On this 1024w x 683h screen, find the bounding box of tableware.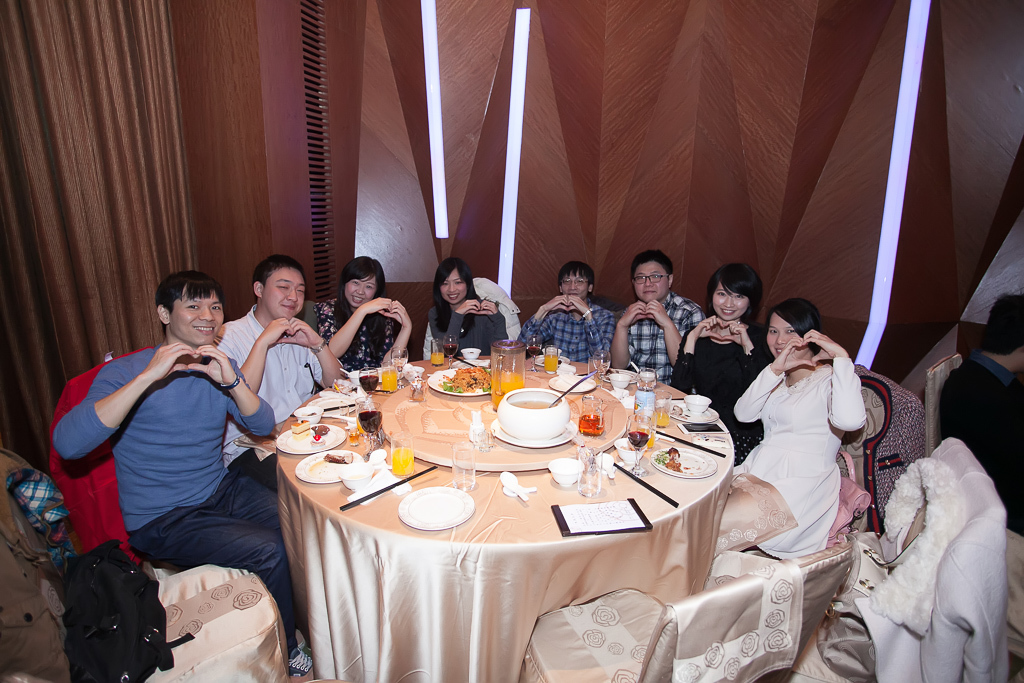
Bounding box: [533, 356, 569, 367].
